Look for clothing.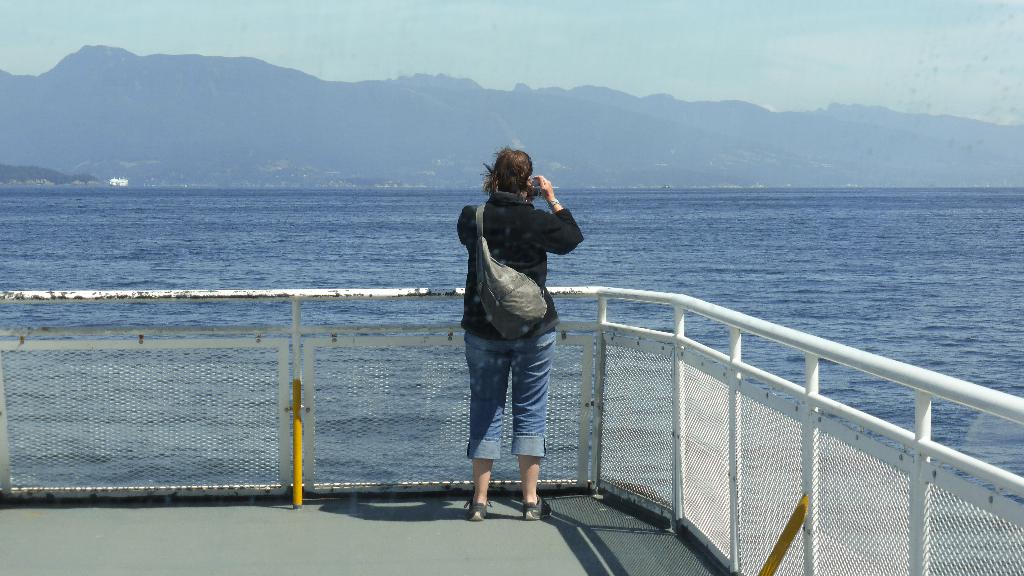
Found: 451, 143, 574, 487.
